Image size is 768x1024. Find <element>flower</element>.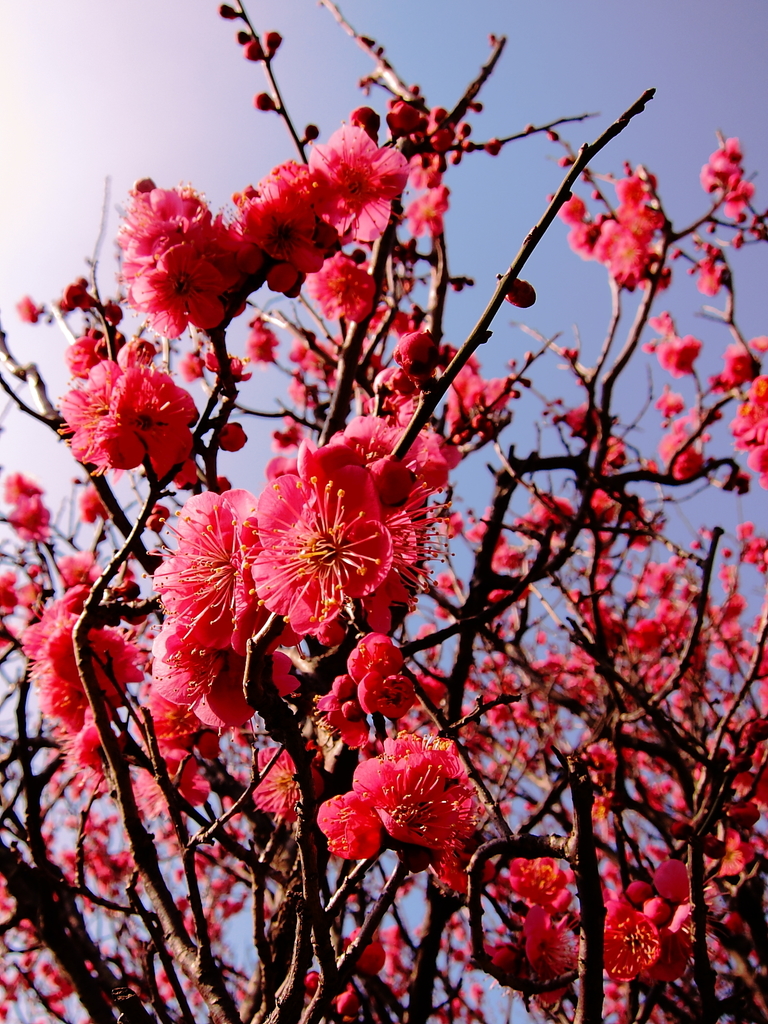
[x1=698, y1=141, x2=756, y2=218].
